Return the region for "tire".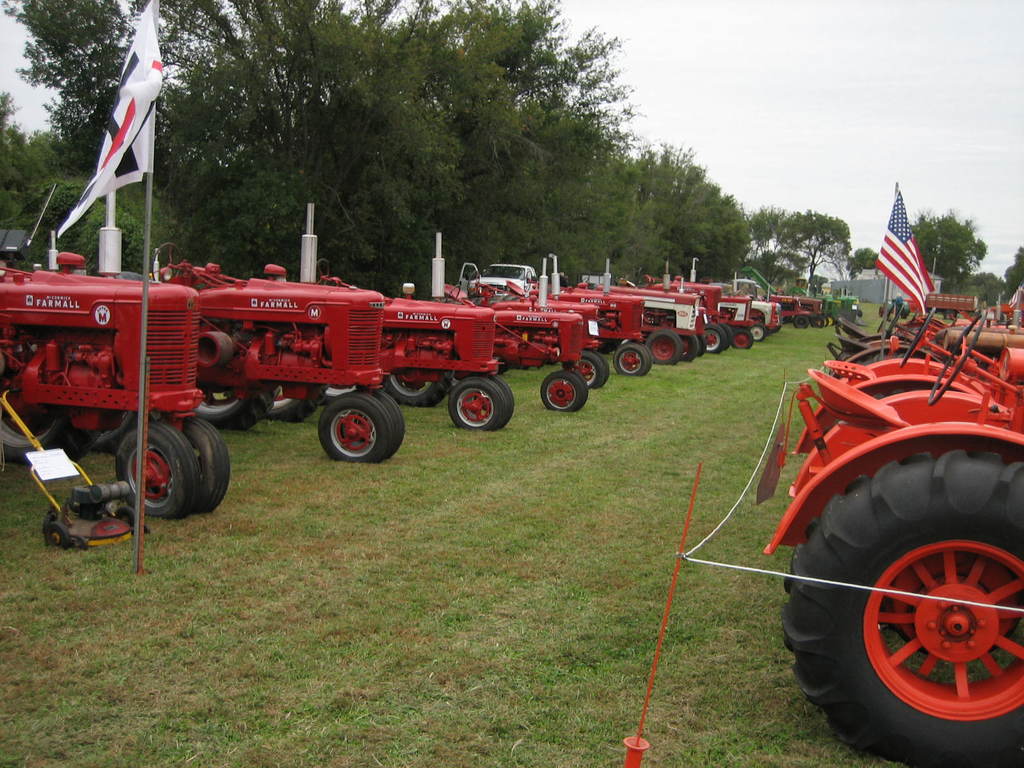
193,385,280,433.
